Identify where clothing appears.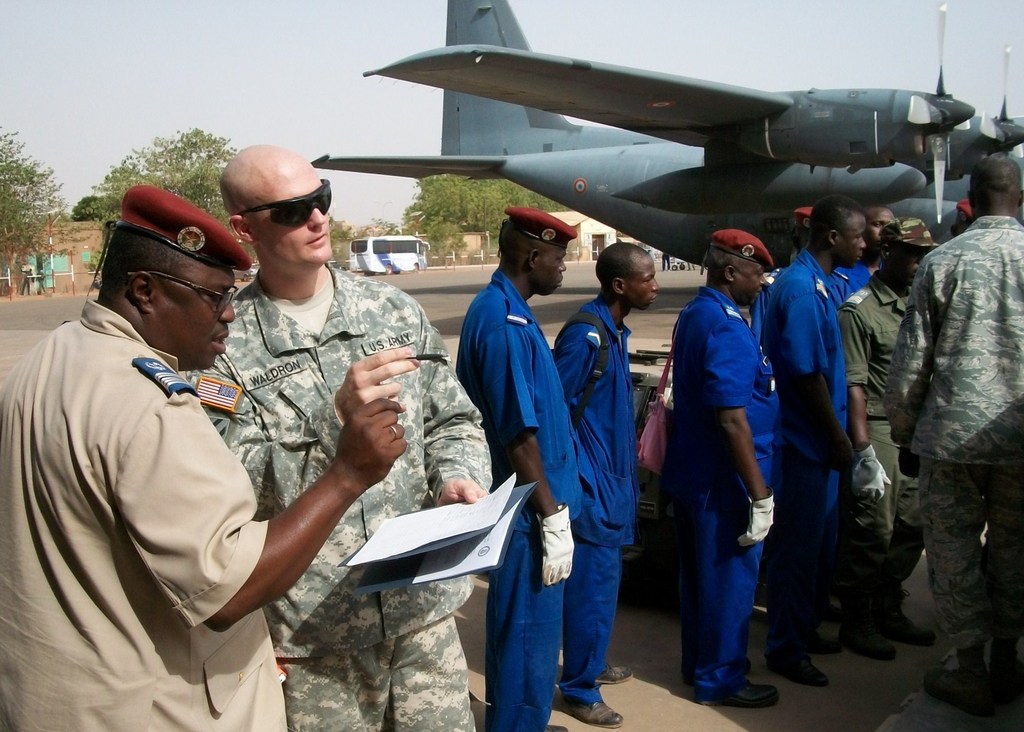
Appears at (left=0, top=296, right=291, bottom=731).
